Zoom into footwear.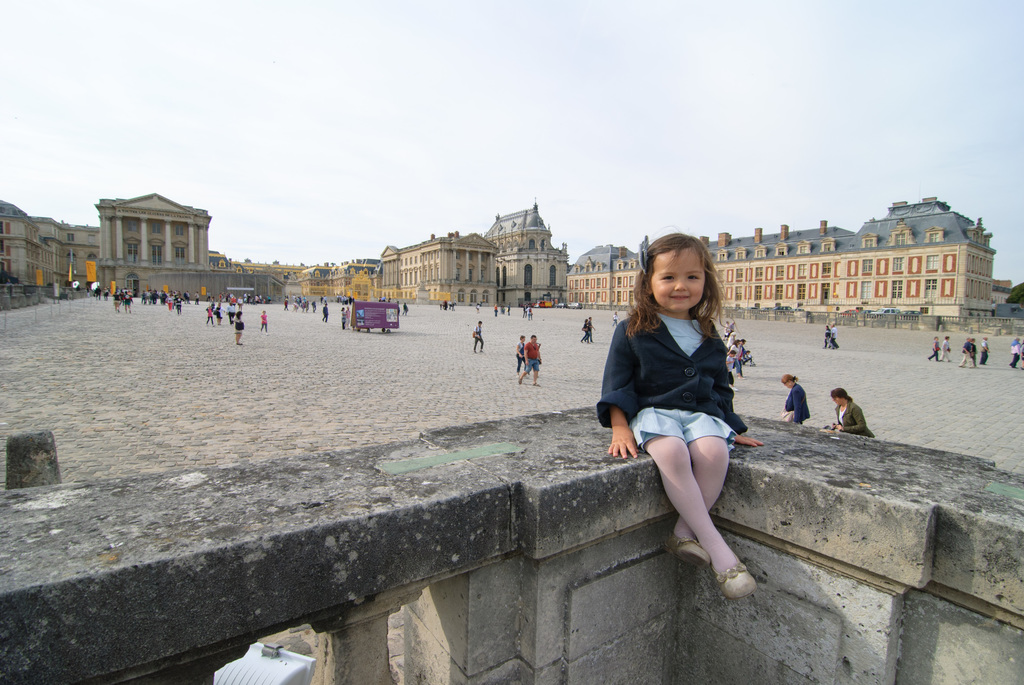
Zoom target: detection(265, 333, 266, 335).
